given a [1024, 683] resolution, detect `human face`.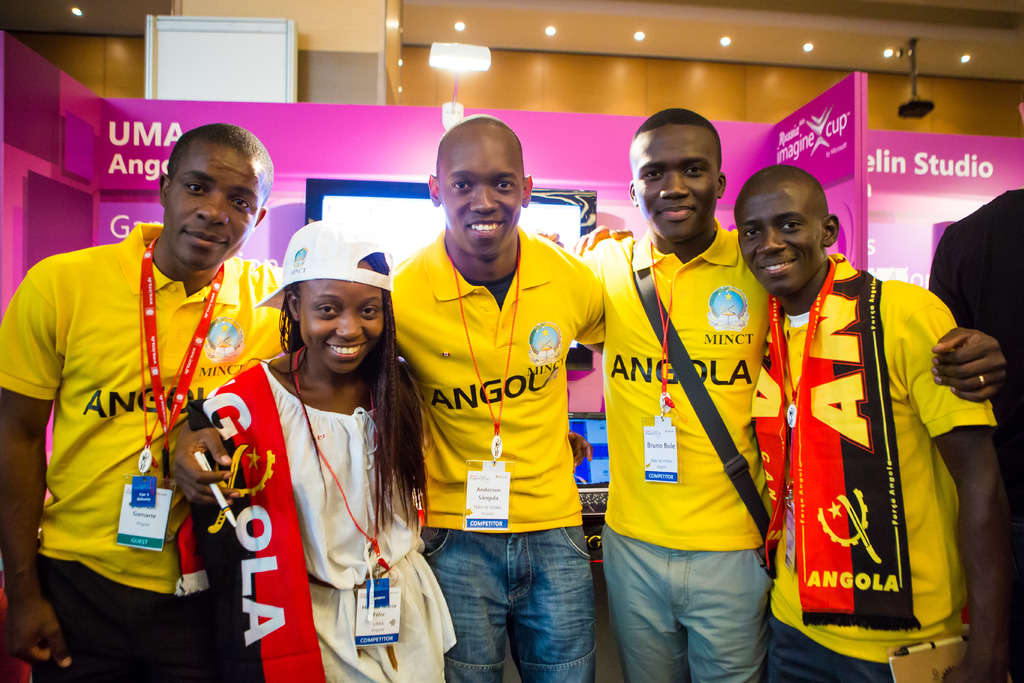
435,137,525,257.
